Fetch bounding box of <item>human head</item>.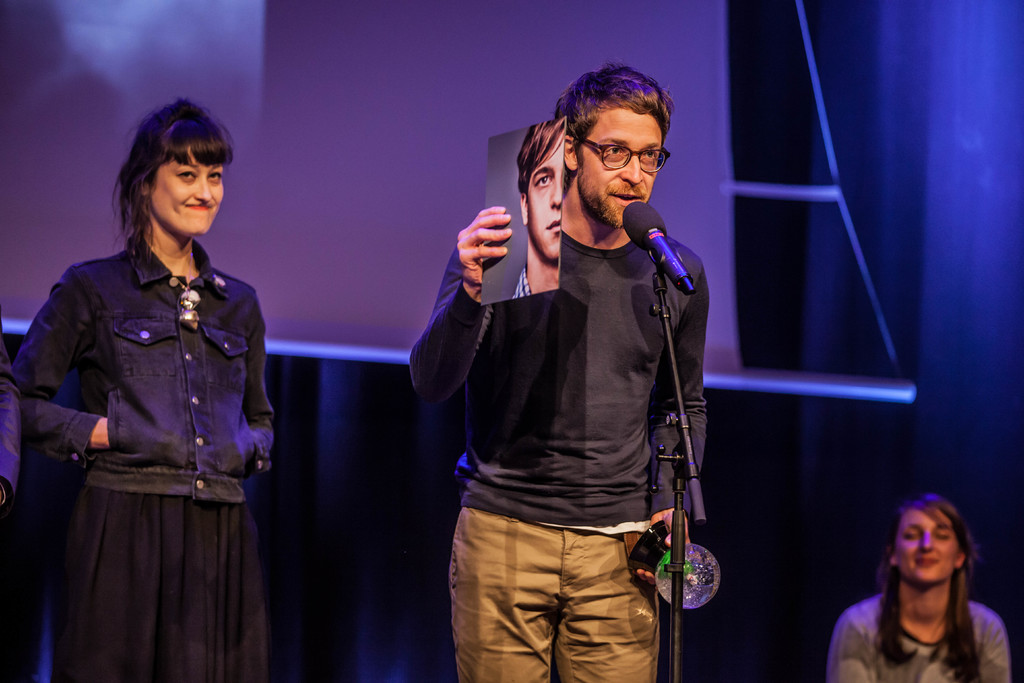
Bbox: box=[514, 117, 564, 263].
